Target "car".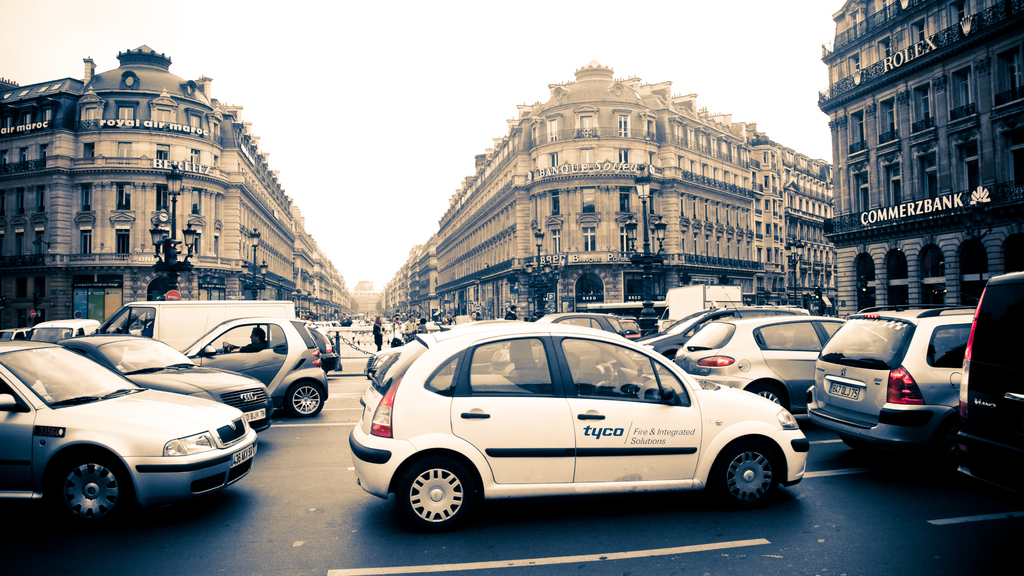
Target region: crop(673, 318, 844, 423).
